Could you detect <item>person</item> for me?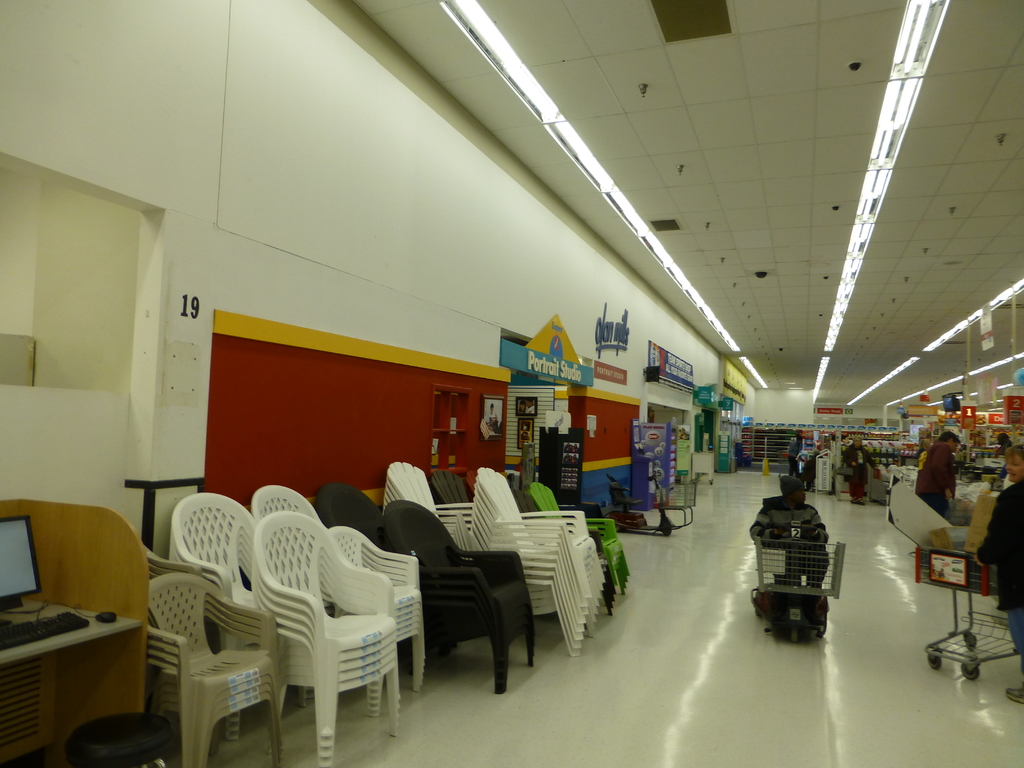
Detection result: 839/435/880/498.
